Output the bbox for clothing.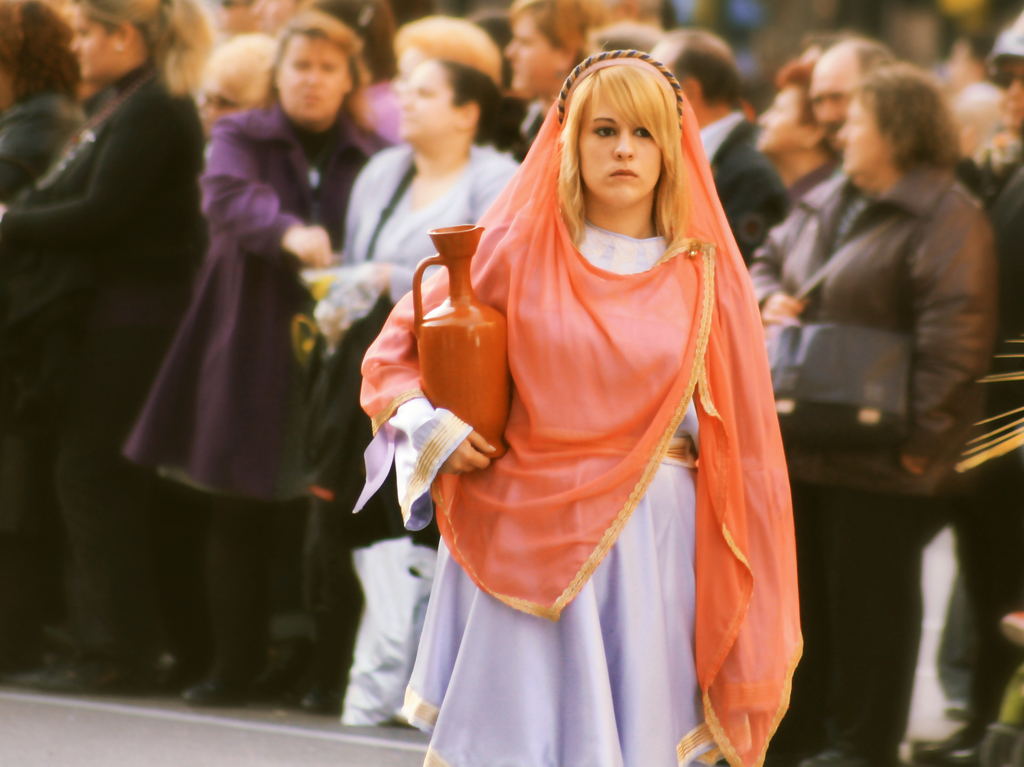
box=[948, 8, 1023, 766].
